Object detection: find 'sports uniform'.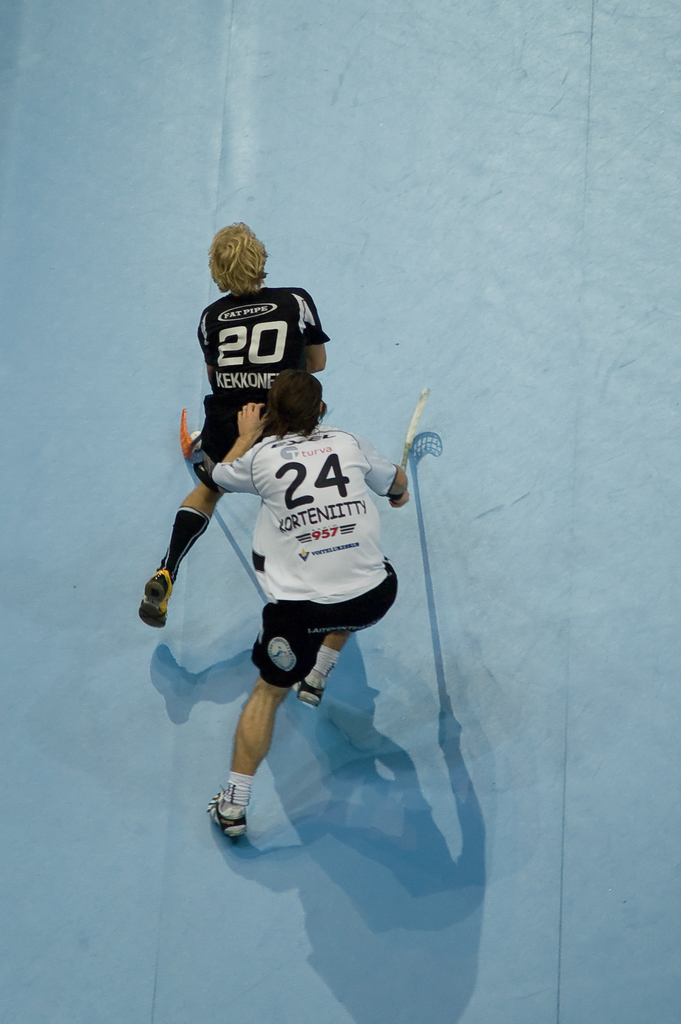
[x1=135, y1=386, x2=441, y2=831].
